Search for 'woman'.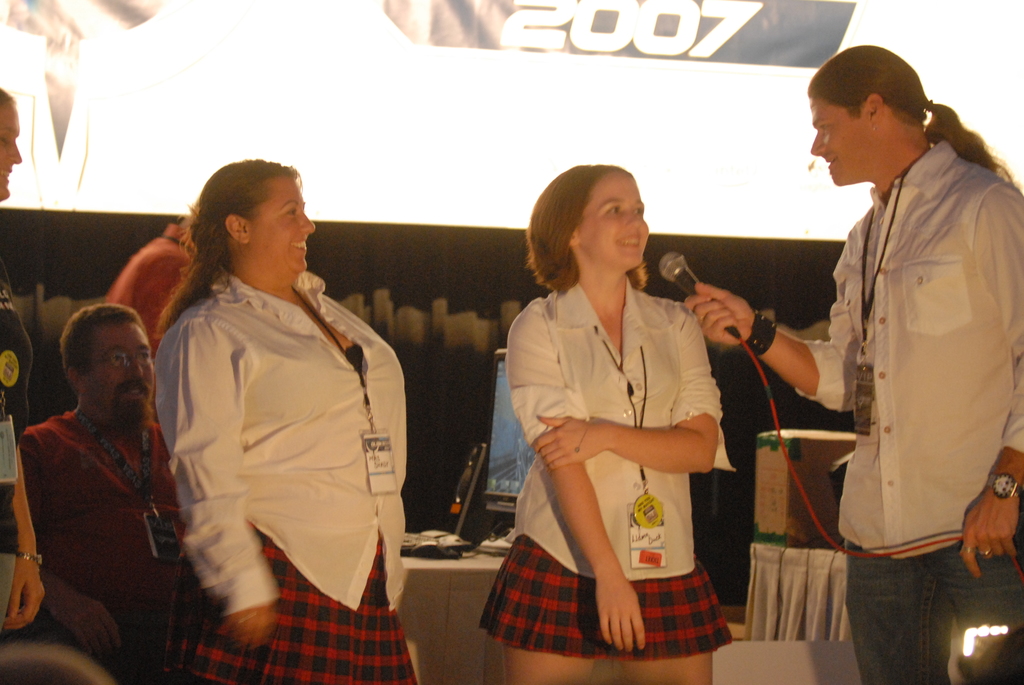
Found at box=[492, 157, 740, 666].
